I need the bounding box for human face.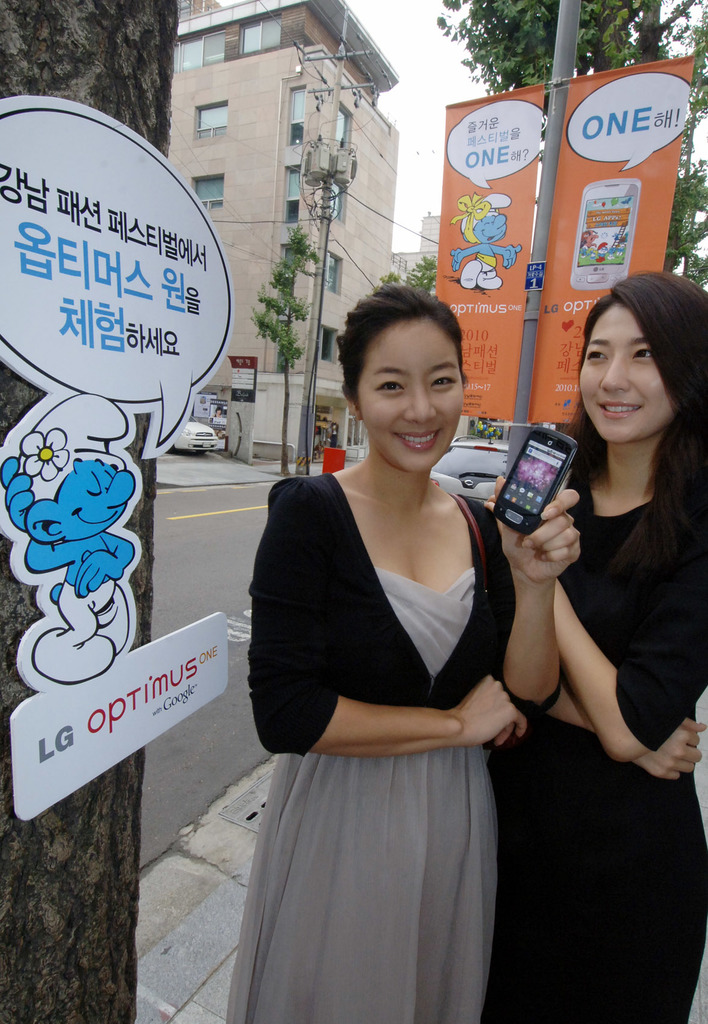
Here it is: [577,308,672,443].
